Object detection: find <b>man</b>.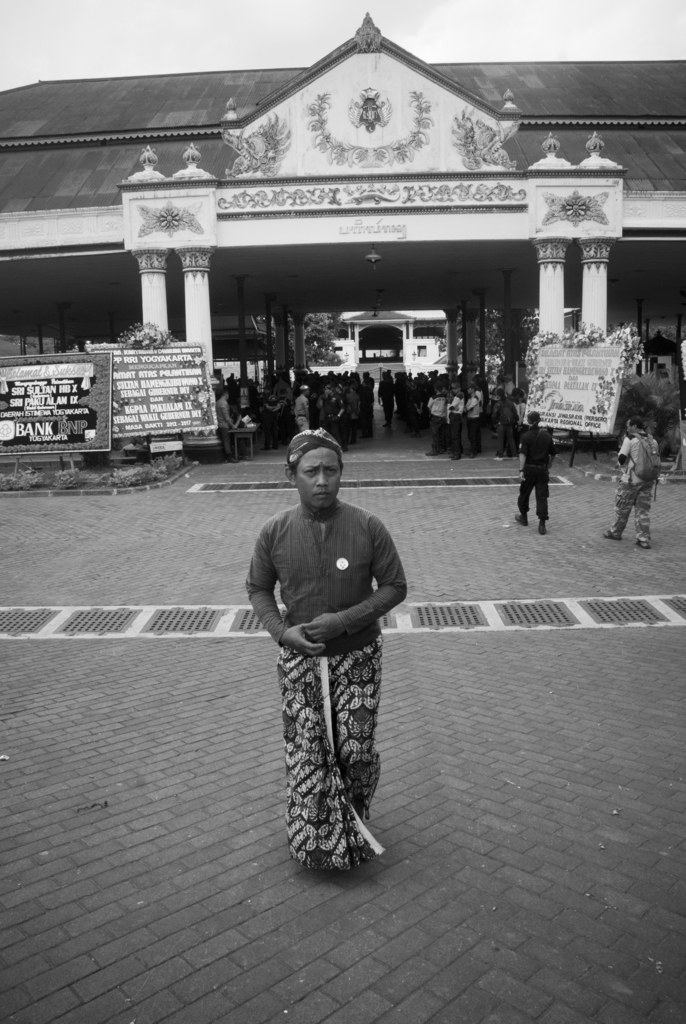
(446, 381, 464, 462).
